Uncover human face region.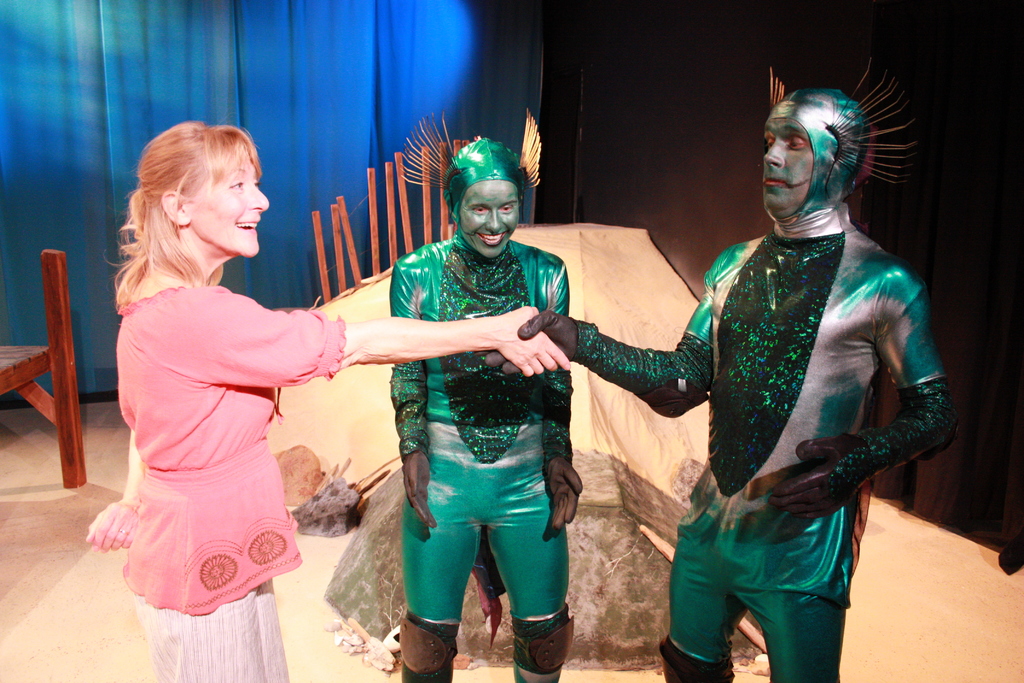
Uncovered: (459,179,520,260).
